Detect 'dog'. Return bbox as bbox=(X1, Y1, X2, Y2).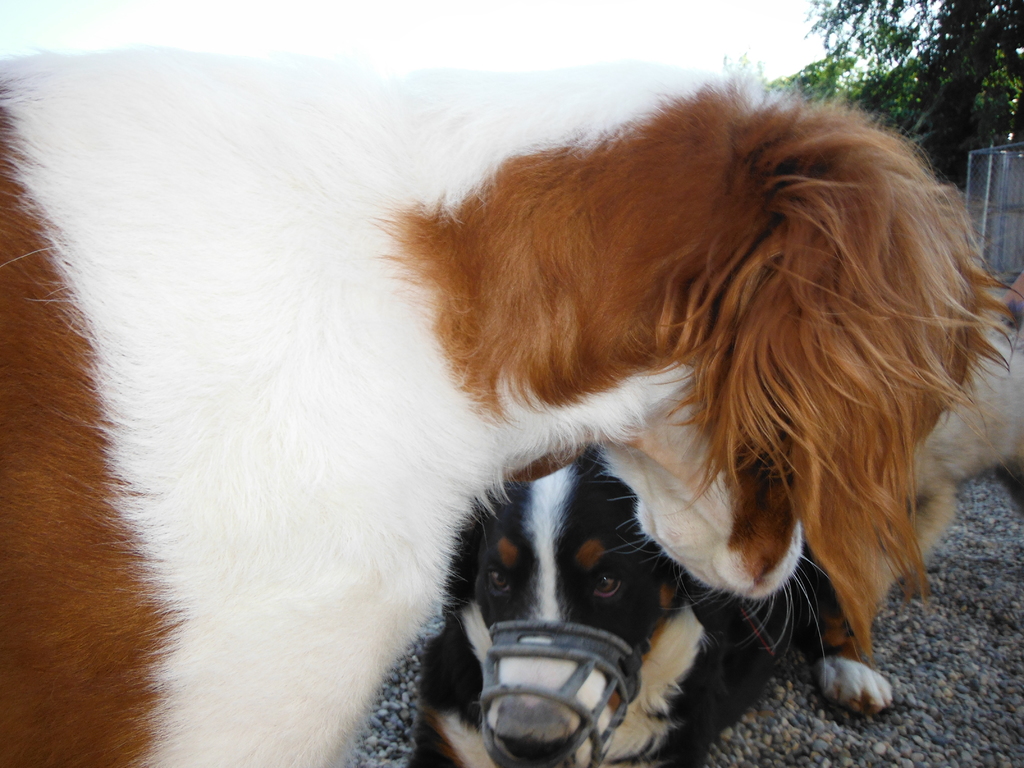
bbox=(413, 302, 1023, 767).
